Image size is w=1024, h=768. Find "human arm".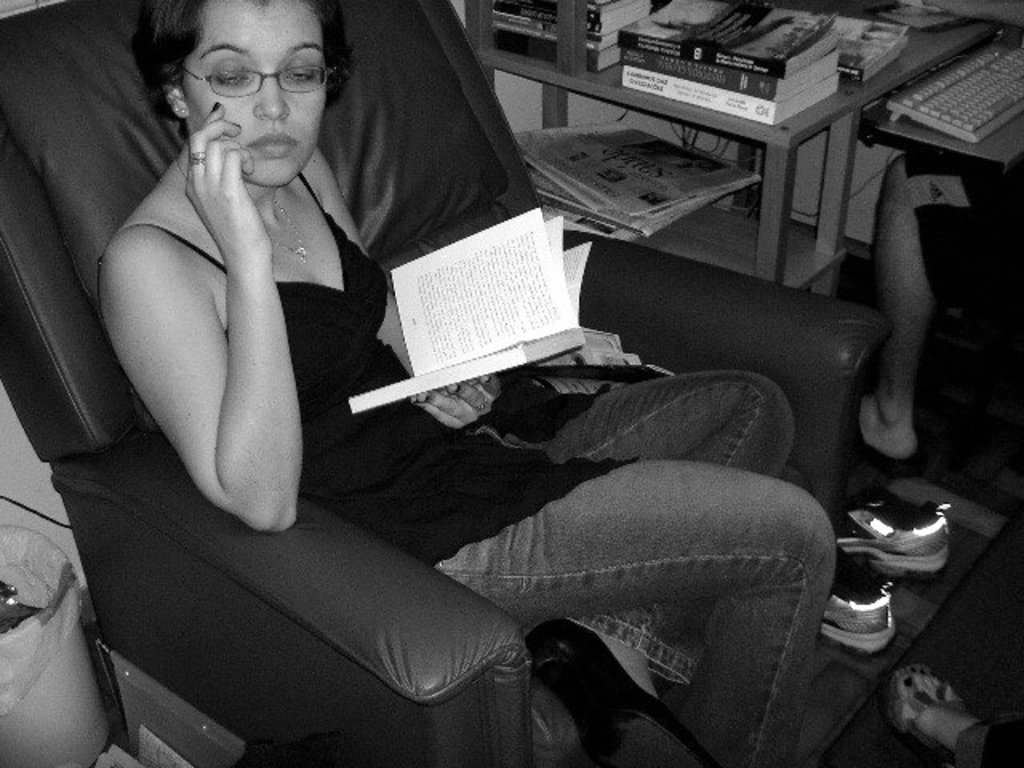
bbox(323, 149, 504, 435).
